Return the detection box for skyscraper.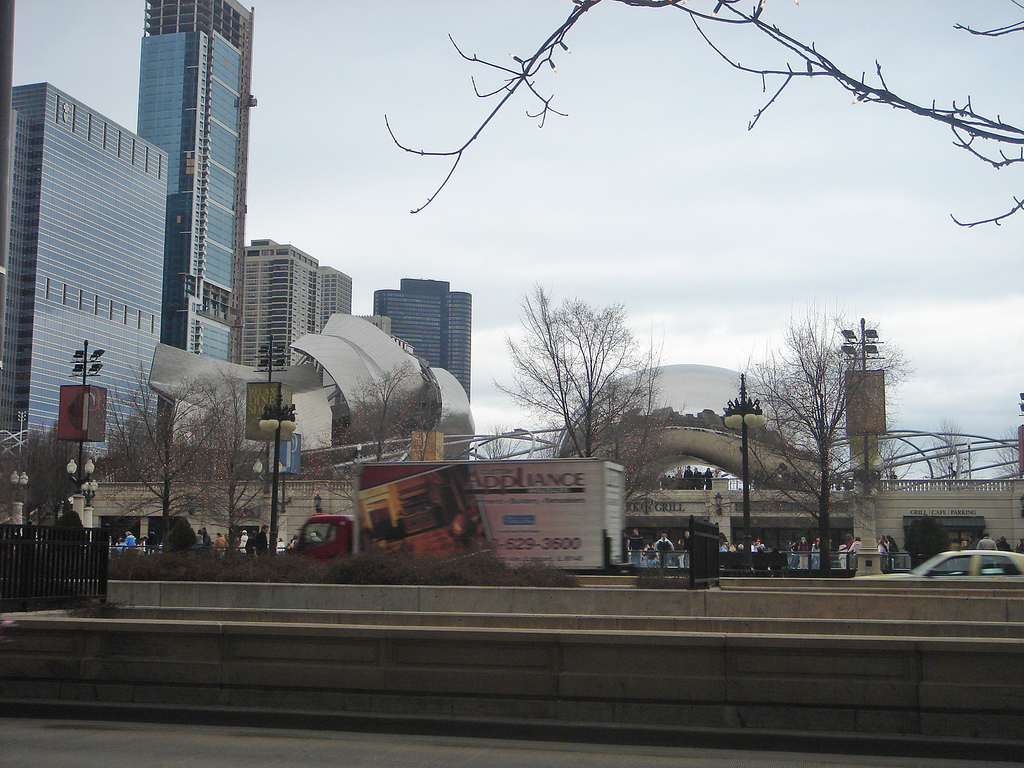
<region>115, 0, 260, 388</region>.
